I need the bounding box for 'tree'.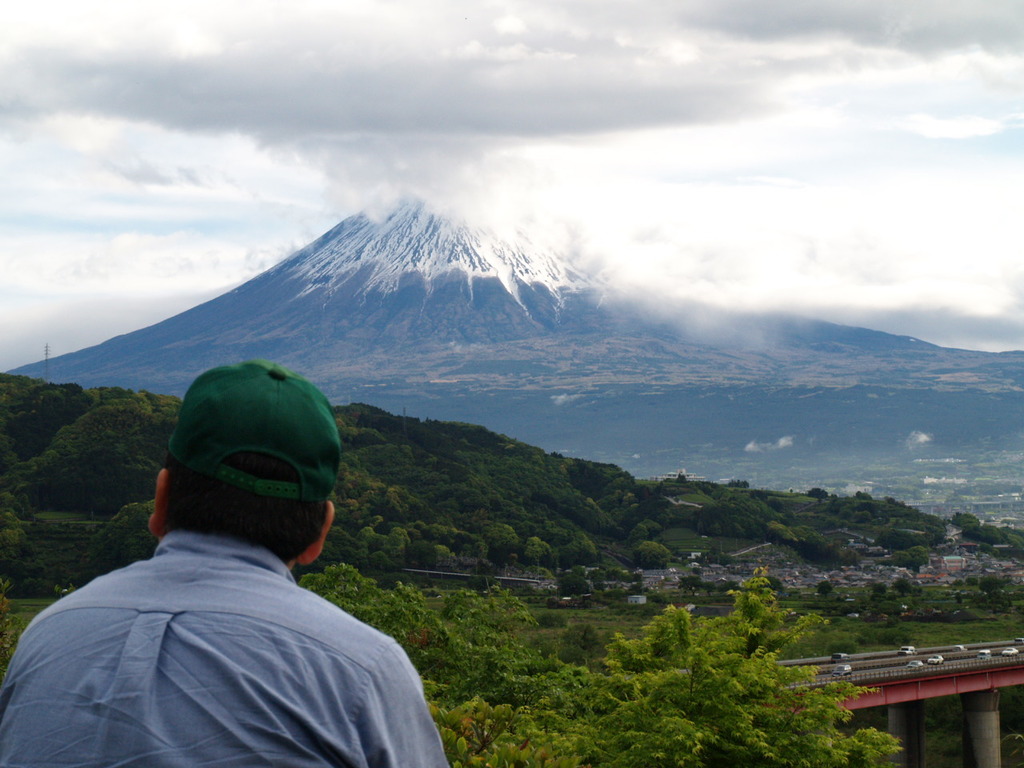
Here it is: locate(552, 620, 615, 666).
